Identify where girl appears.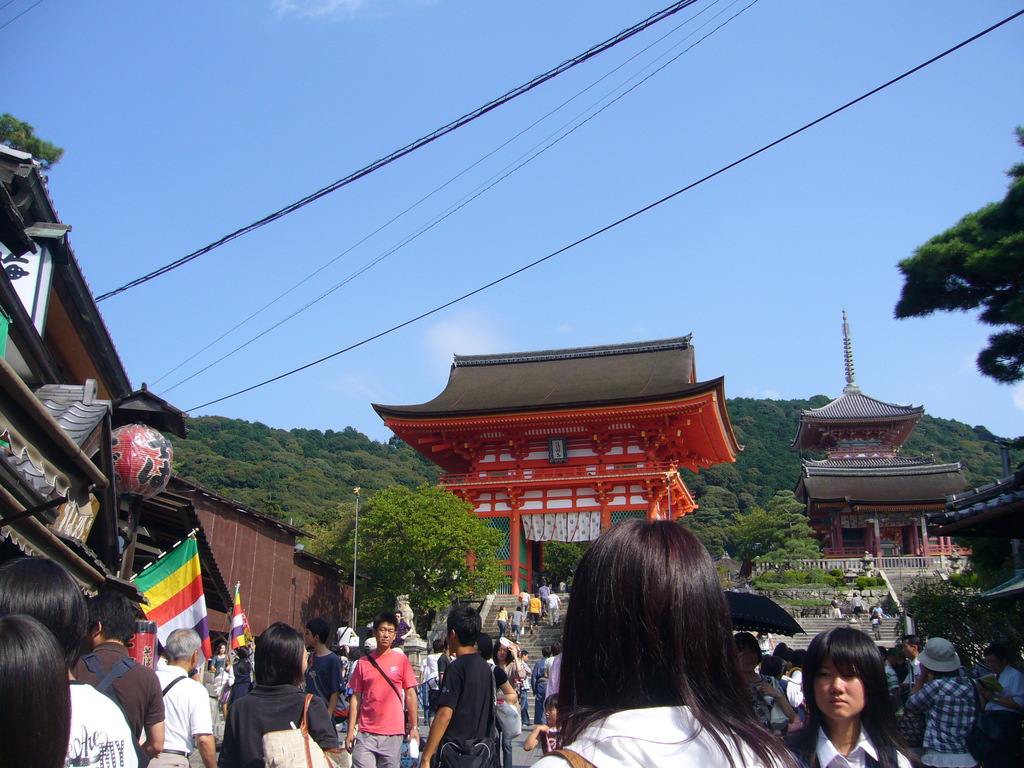
Appears at select_region(522, 692, 572, 758).
